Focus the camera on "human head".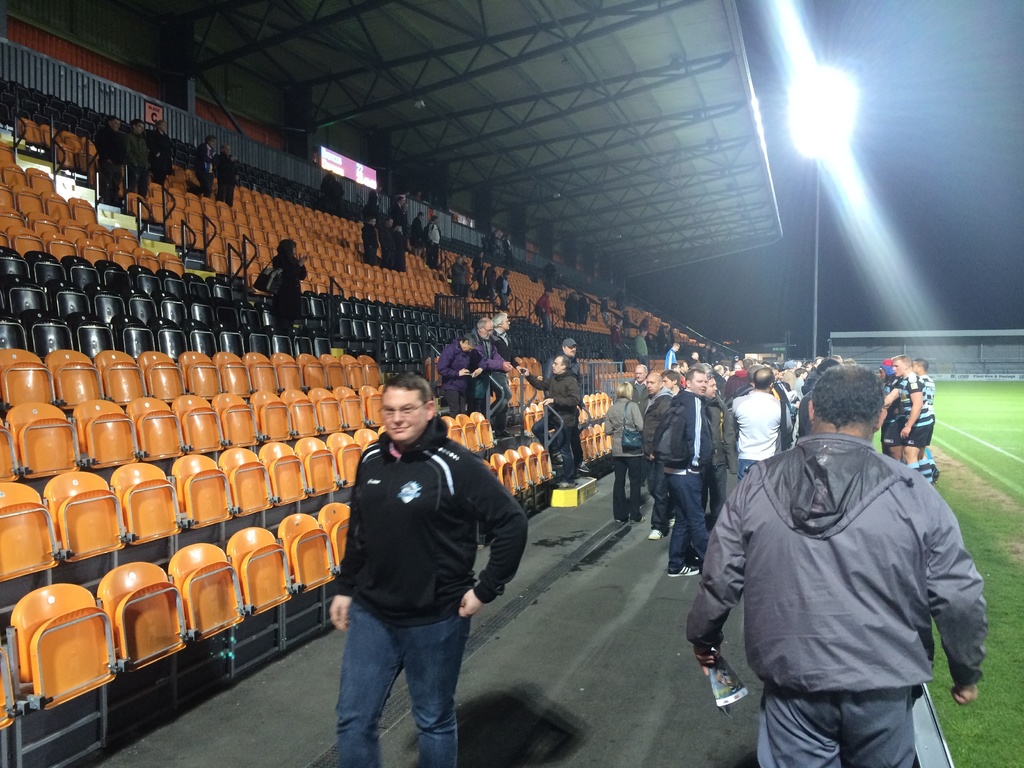
Focus region: 477,252,483,262.
